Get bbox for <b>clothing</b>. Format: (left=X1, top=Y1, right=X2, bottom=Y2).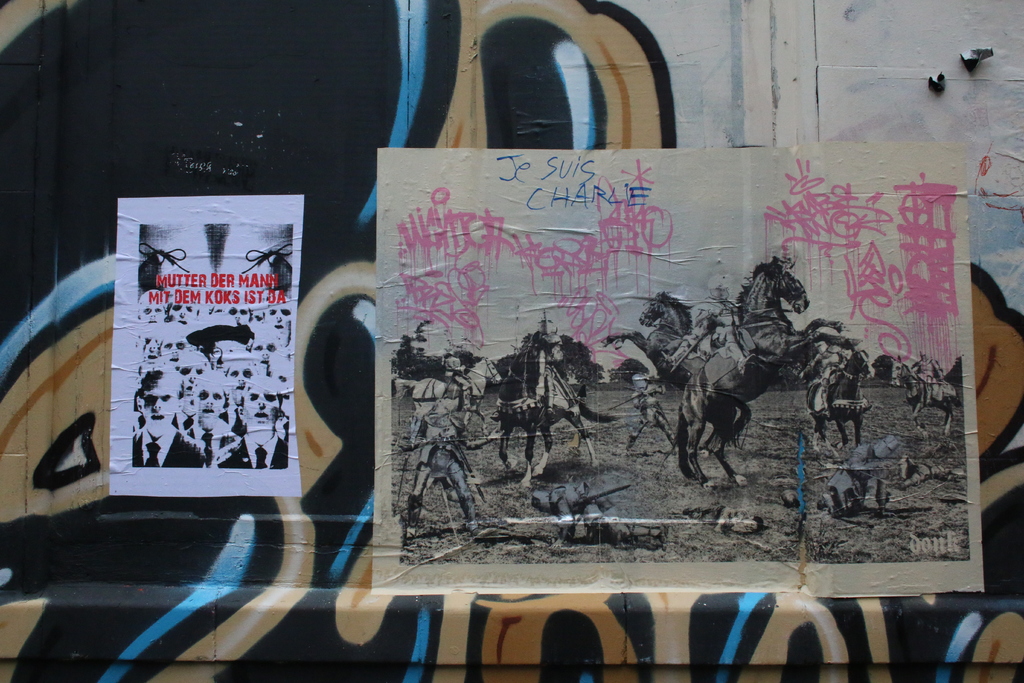
(left=135, top=425, right=204, bottom=463).
